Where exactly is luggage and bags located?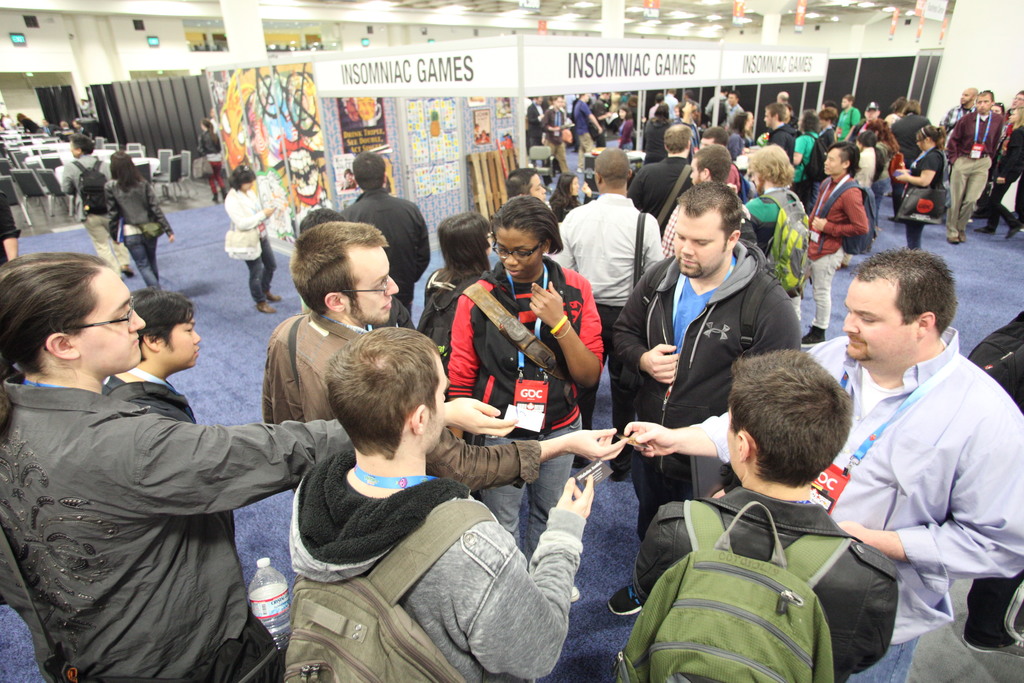
Its bounding box is (x1=283, y1=498, x2=499, y2=682).
